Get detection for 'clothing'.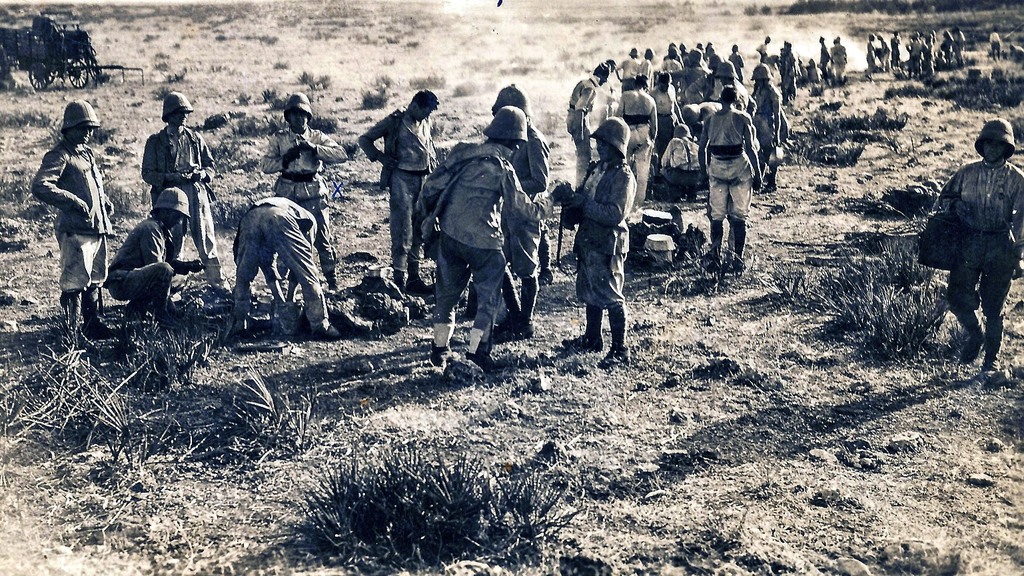
Detection: (110, 219, 178, 330).
